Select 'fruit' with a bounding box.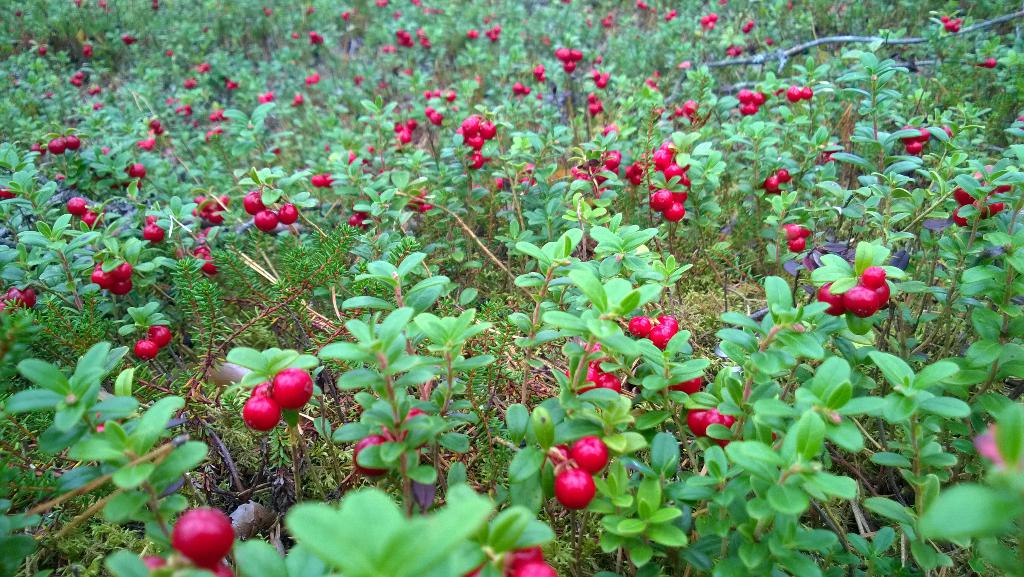
BBox(710, 411, 724, 430).
